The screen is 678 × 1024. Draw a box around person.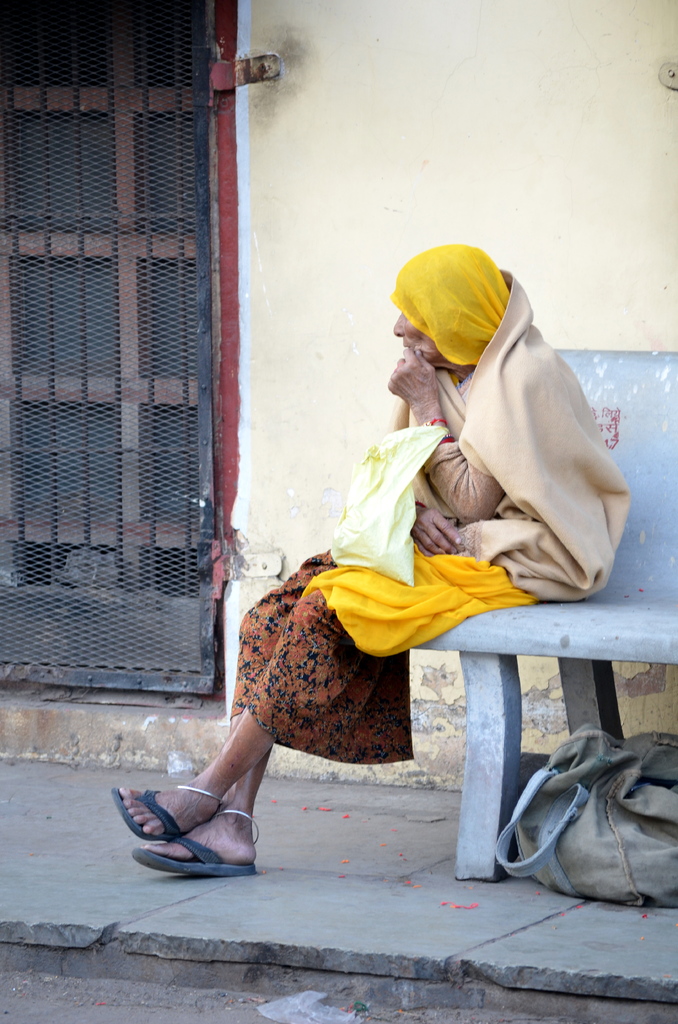
BBox(221, 229, 608, 893).
